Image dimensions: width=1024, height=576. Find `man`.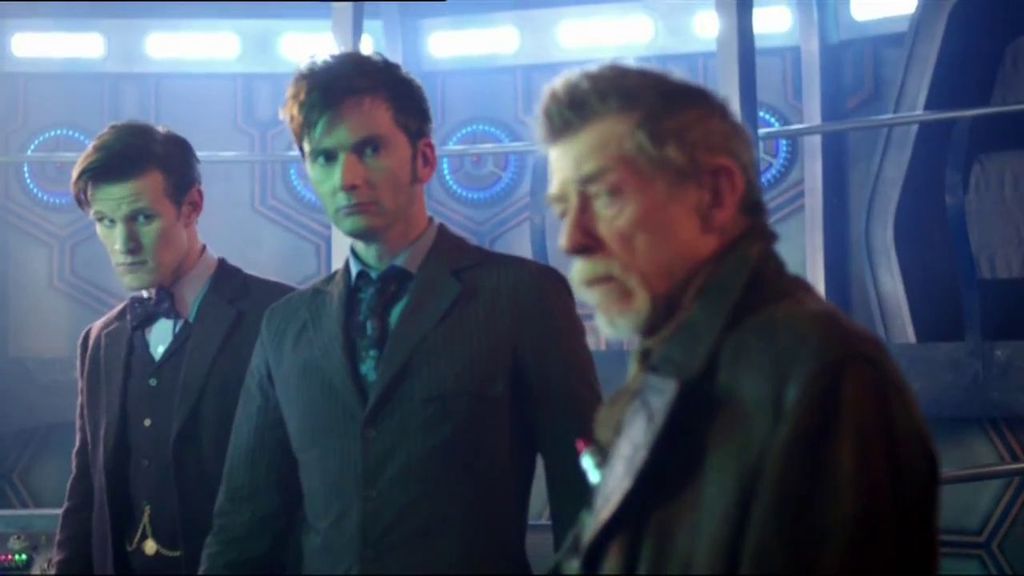
box=[194, 50, 608, 575].
